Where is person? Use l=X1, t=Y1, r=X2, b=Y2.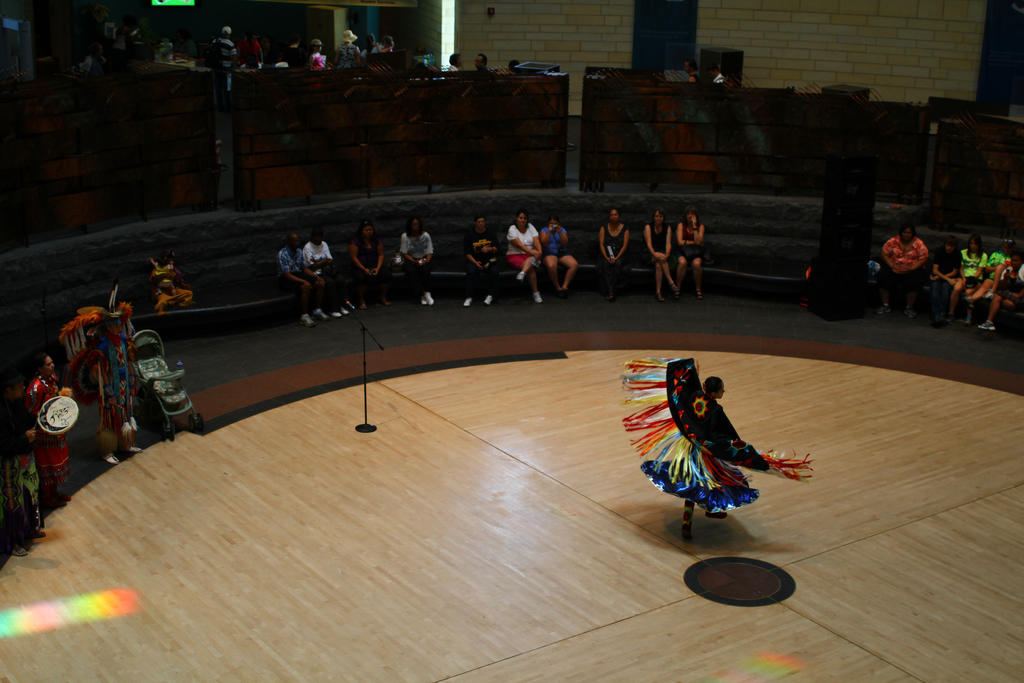
l=463, t=215, r=502, b=308.
